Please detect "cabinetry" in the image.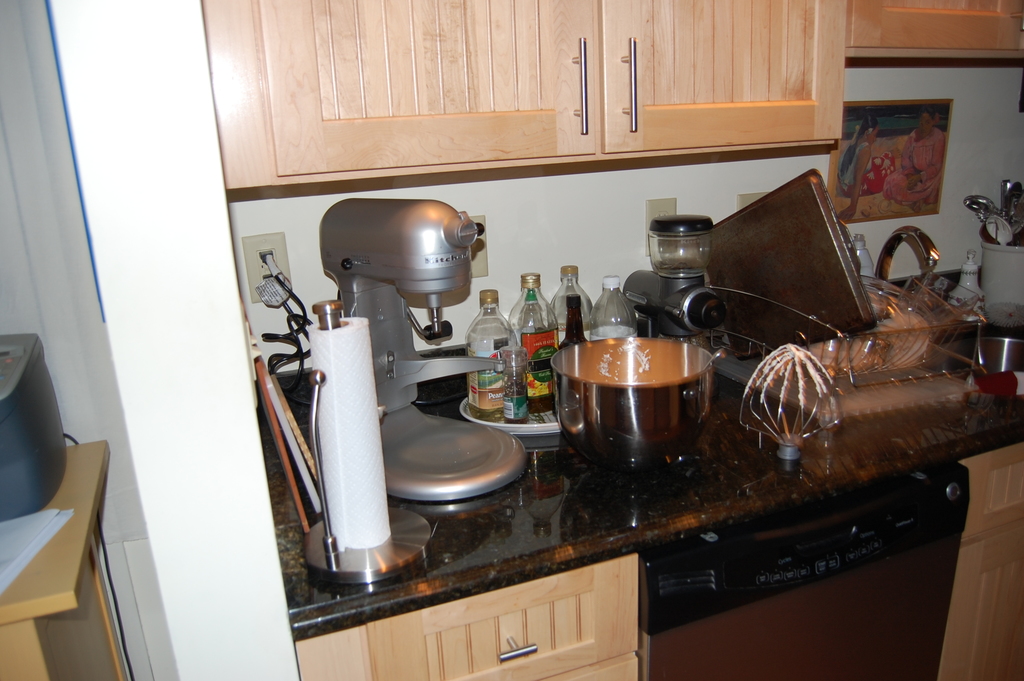
bbox=[940, 421, 1023, 680].
